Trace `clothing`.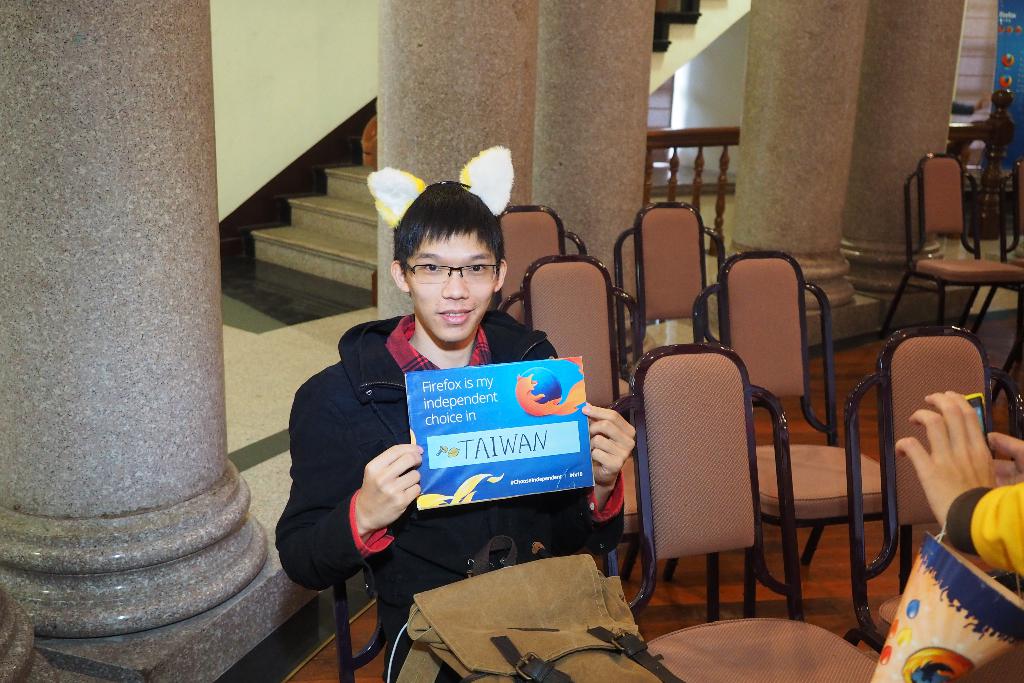
Traced to (left=291, top=288, right=623, bottom=612).
